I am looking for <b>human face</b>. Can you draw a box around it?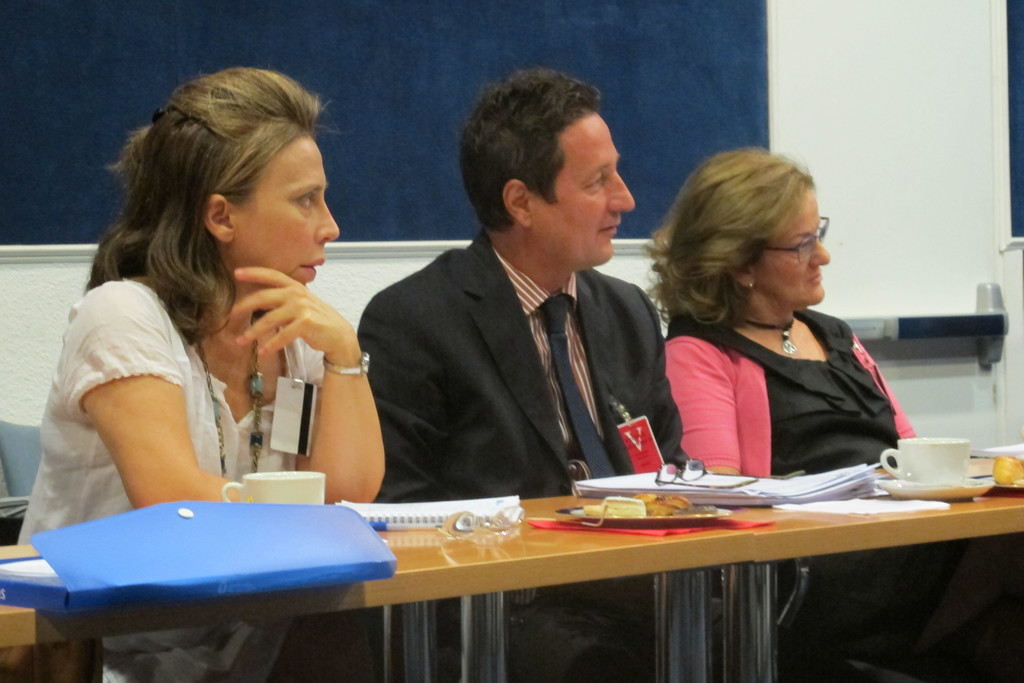
Sure, the bounding box is bbox=[226, 133, 339, 284].
